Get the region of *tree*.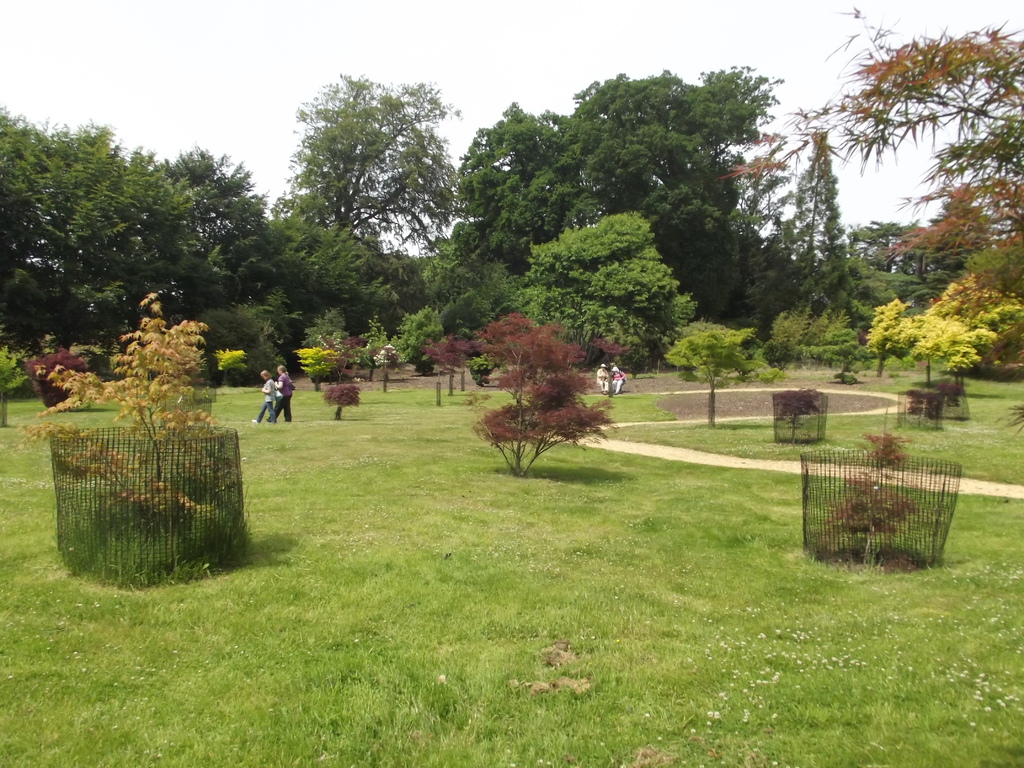
box(321, 383, 360, 421).
